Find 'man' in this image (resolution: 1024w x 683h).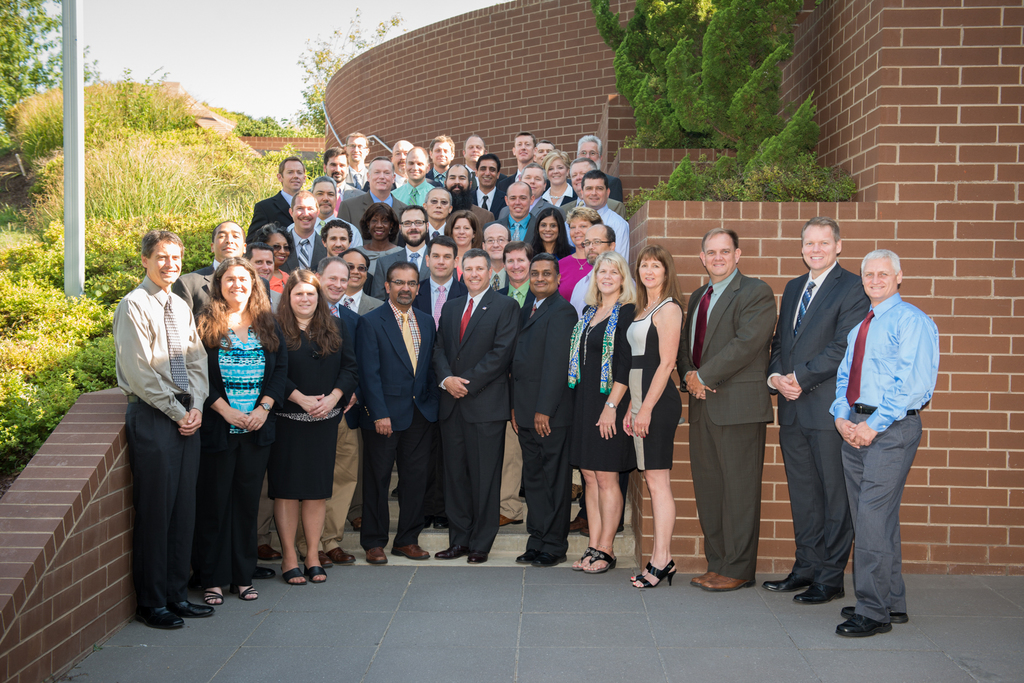
{"left": 245, "top": 155, "right": 308, "bottom": 234}.
